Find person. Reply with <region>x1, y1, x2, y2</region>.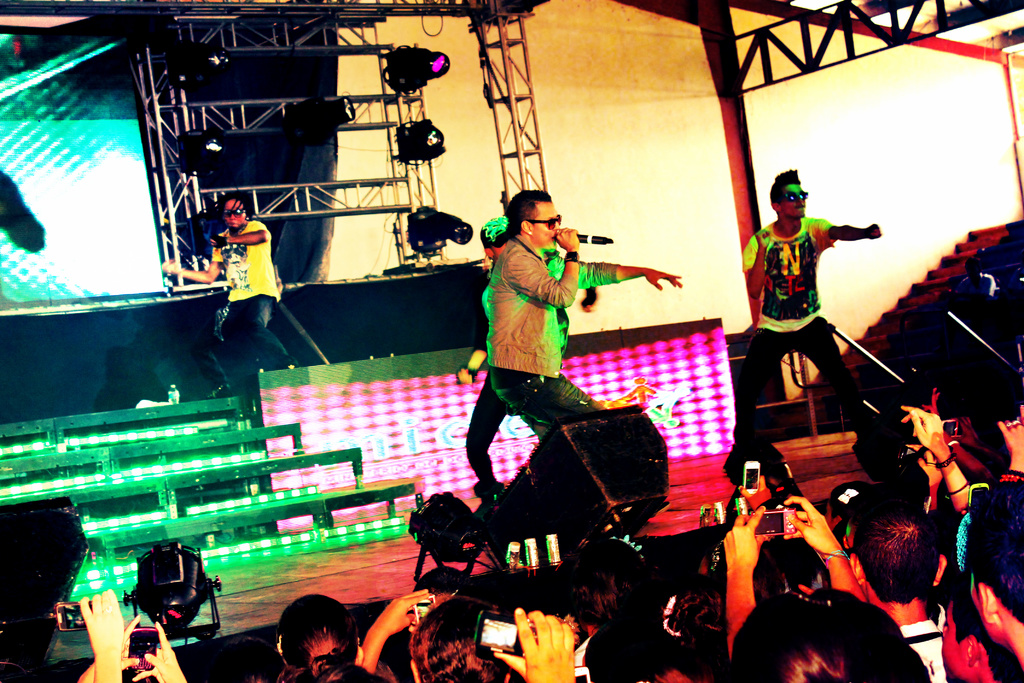
<region>730, 170, 879, 432</region>.
